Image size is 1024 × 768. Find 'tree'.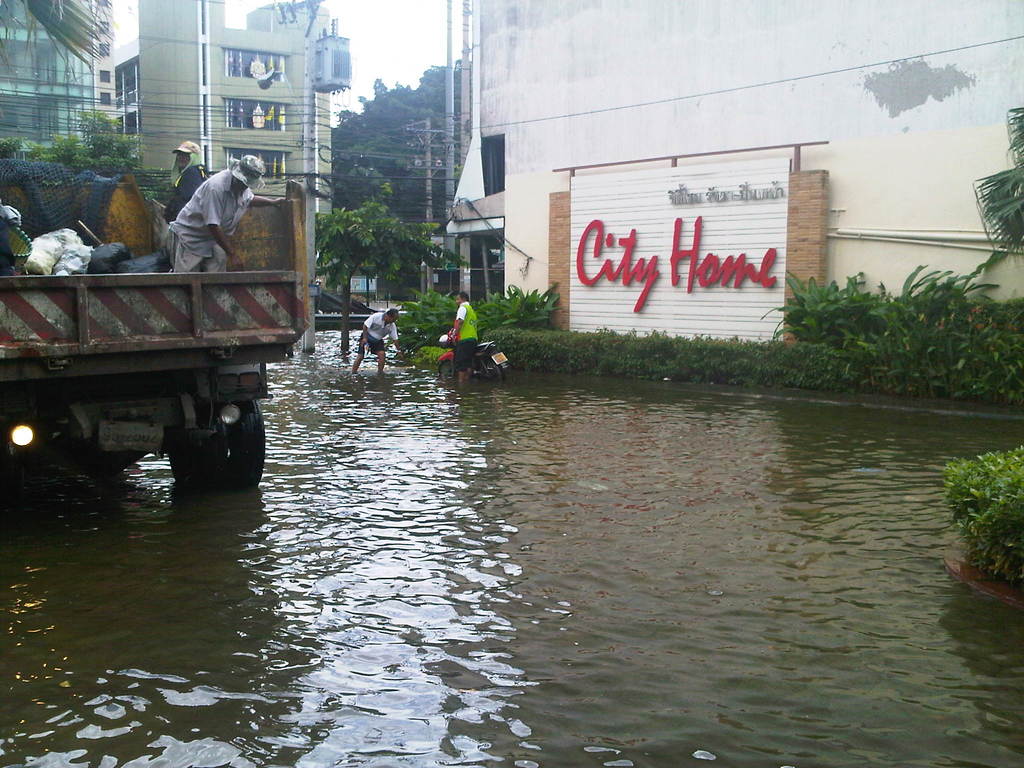
select_region(327, 48, 468, 207).
